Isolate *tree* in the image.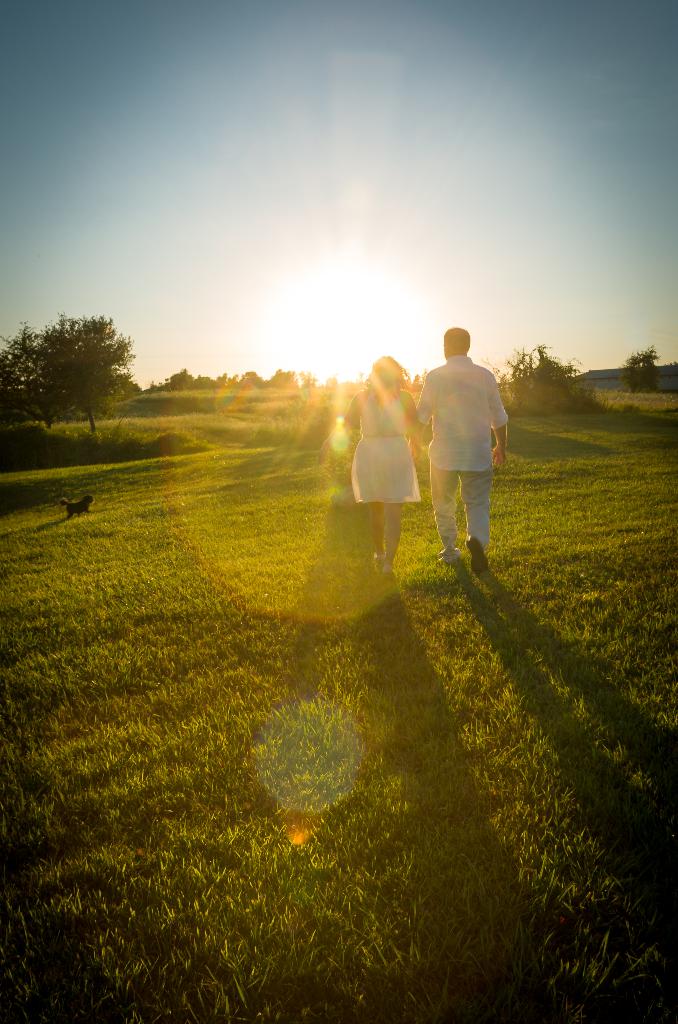
Isolated region: 409/372/424/387.
